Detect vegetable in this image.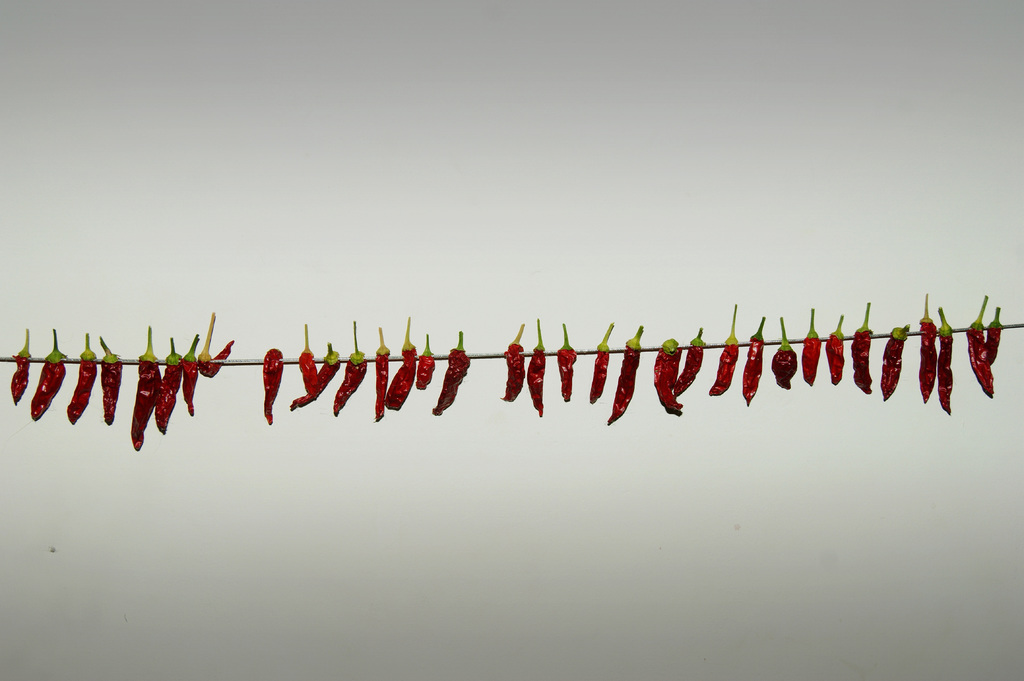
Detection: locate(676, 326, 706, 394).
